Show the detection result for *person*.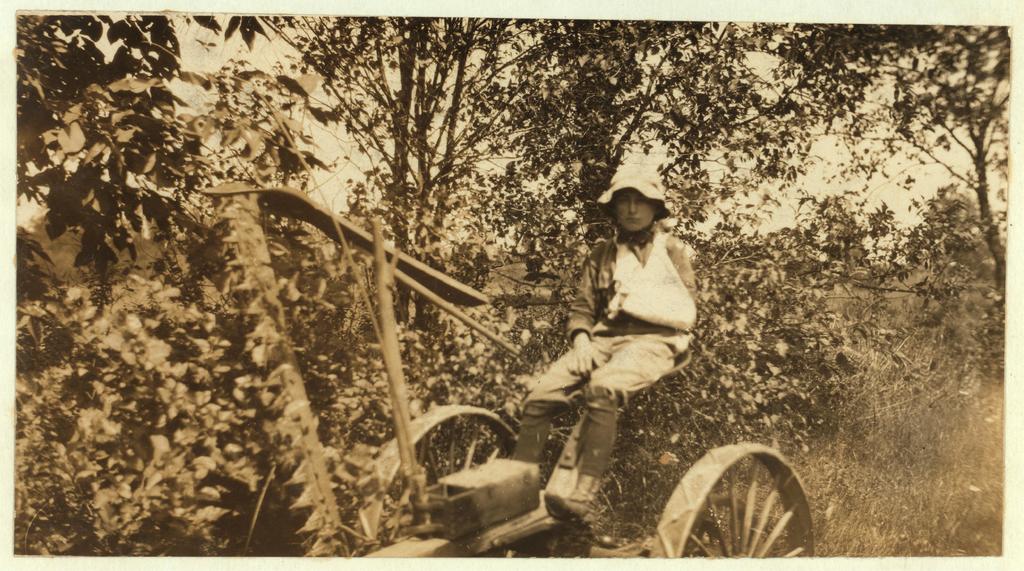
[531,161,705,517].
